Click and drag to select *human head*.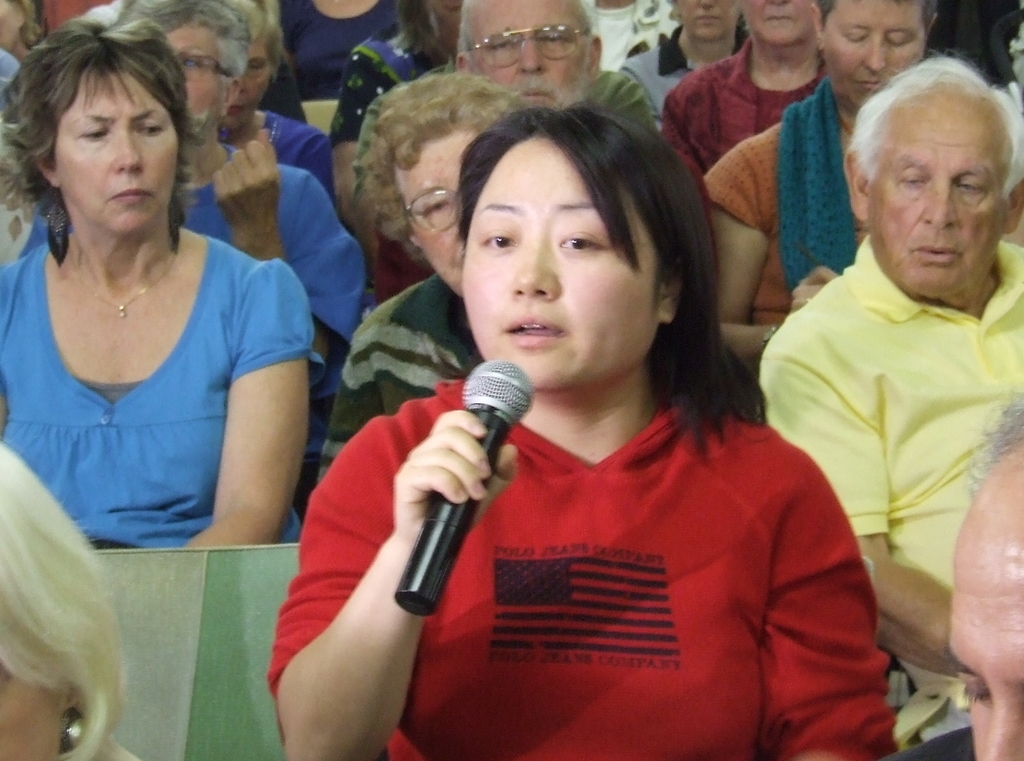
Selection: locate(232, 8, 284, 127).
